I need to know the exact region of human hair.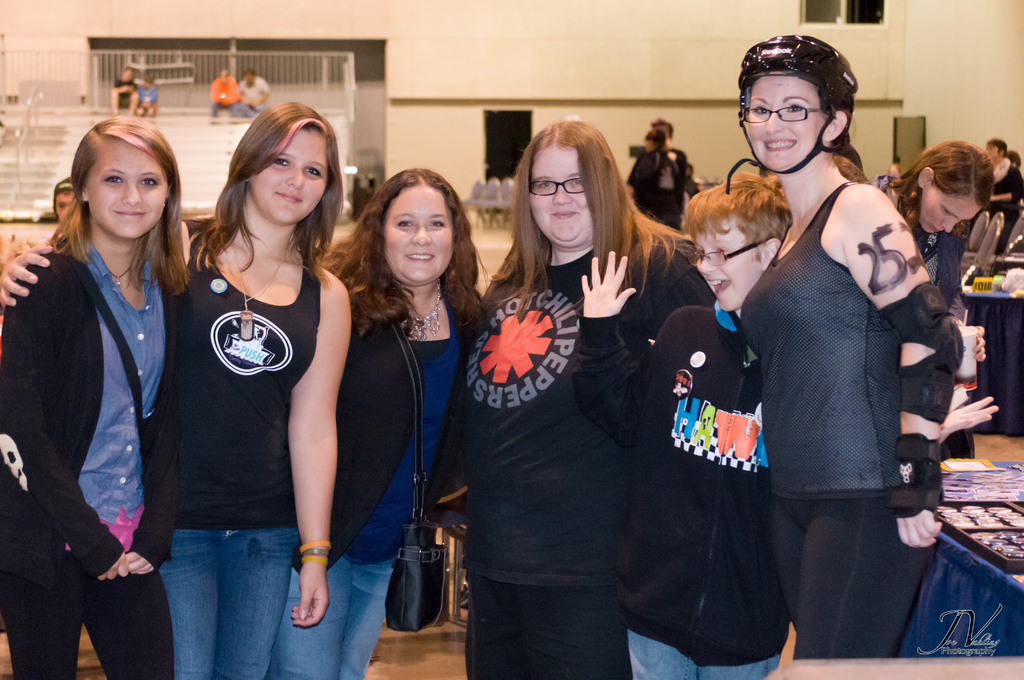
Region: [left=653, top=122, right=673, bottom=135].
